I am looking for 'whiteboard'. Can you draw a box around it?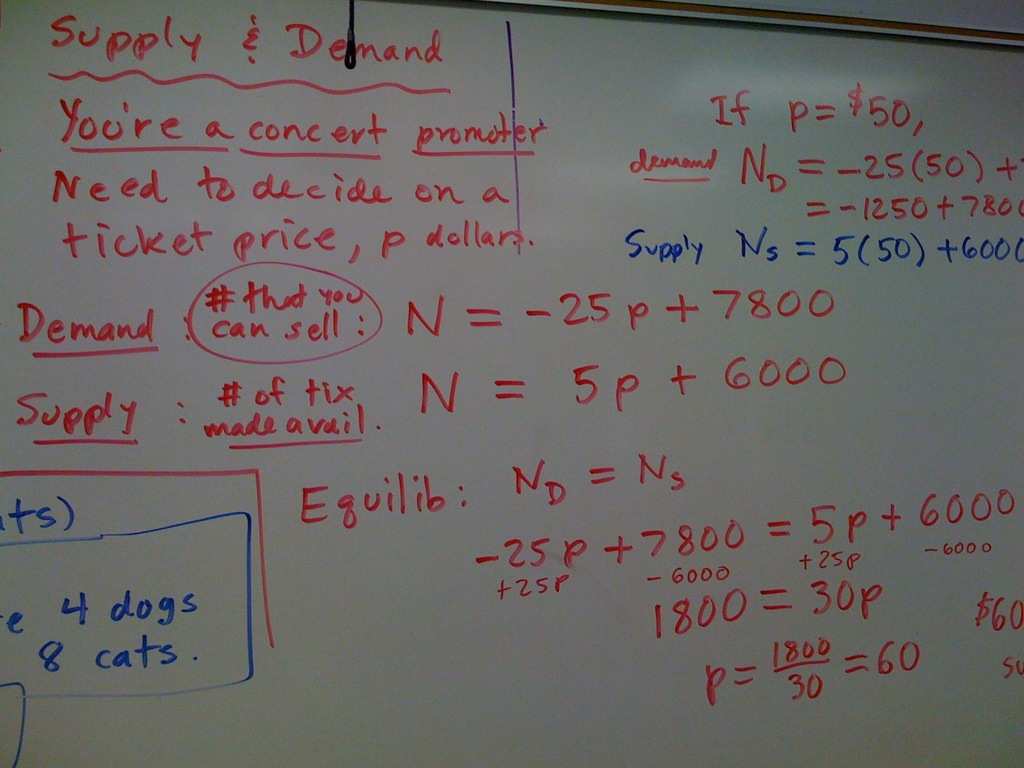
Sure, the bounding box is (left=0, top=0, right=1023, bottom=766).
